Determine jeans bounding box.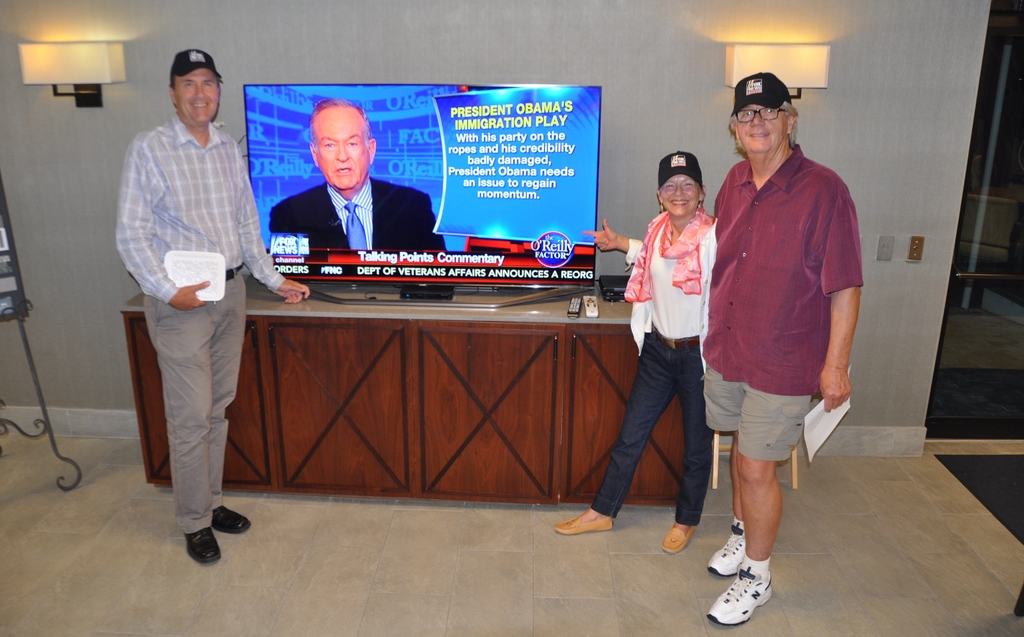
Determined: crop(591, 324, 712, 530).
